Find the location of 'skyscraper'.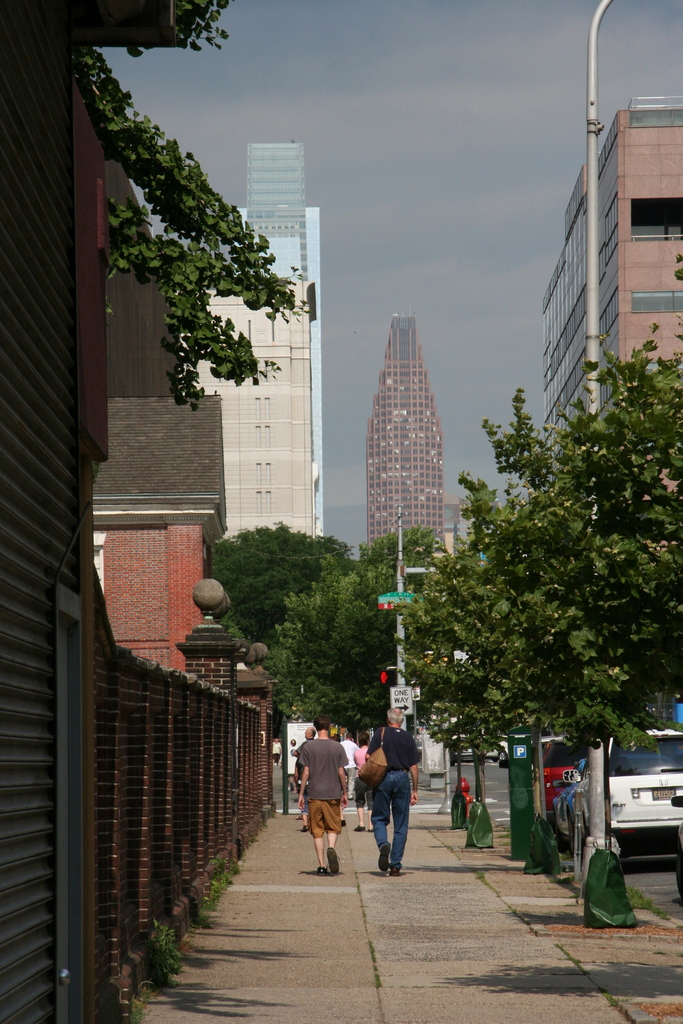
Location: left=368, top=313, right=438, bottom=548.
